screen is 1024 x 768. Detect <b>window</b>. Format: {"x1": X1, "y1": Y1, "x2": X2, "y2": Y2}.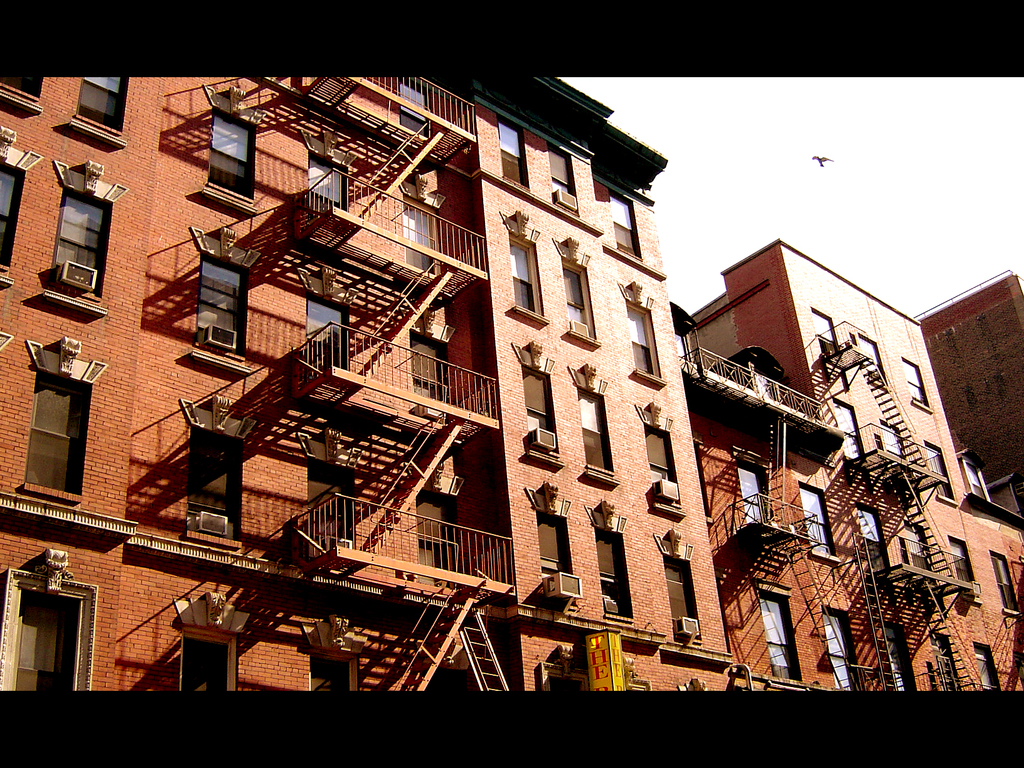
{"x1": 857, "y1": 504, "x2": 879, "y2": 541}.
